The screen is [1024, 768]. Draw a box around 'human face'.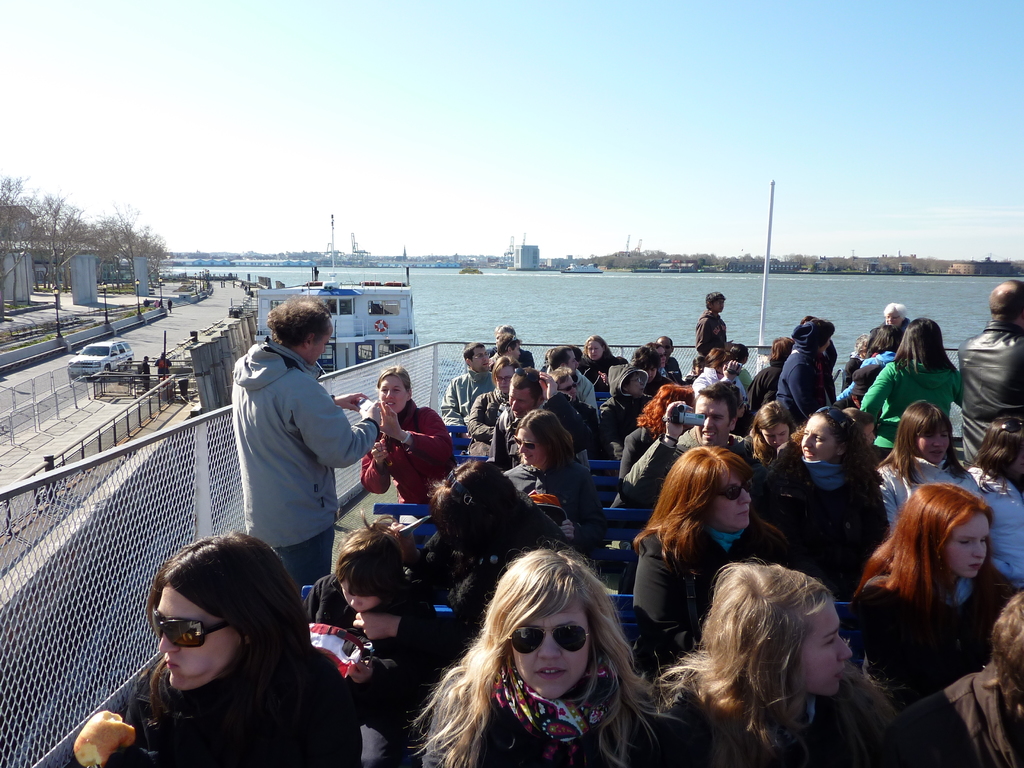
BBox(694, 393, 732, 447).
